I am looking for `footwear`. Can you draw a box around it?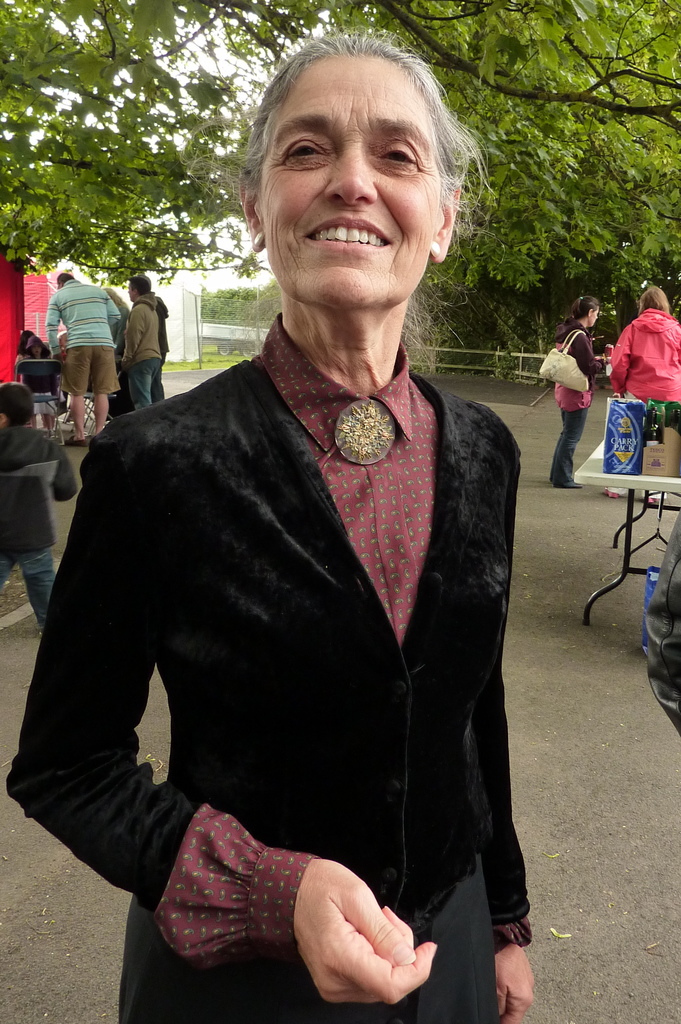
Sure, the bounding box is <bbox>550, 476, 585, 492</bbox>.
